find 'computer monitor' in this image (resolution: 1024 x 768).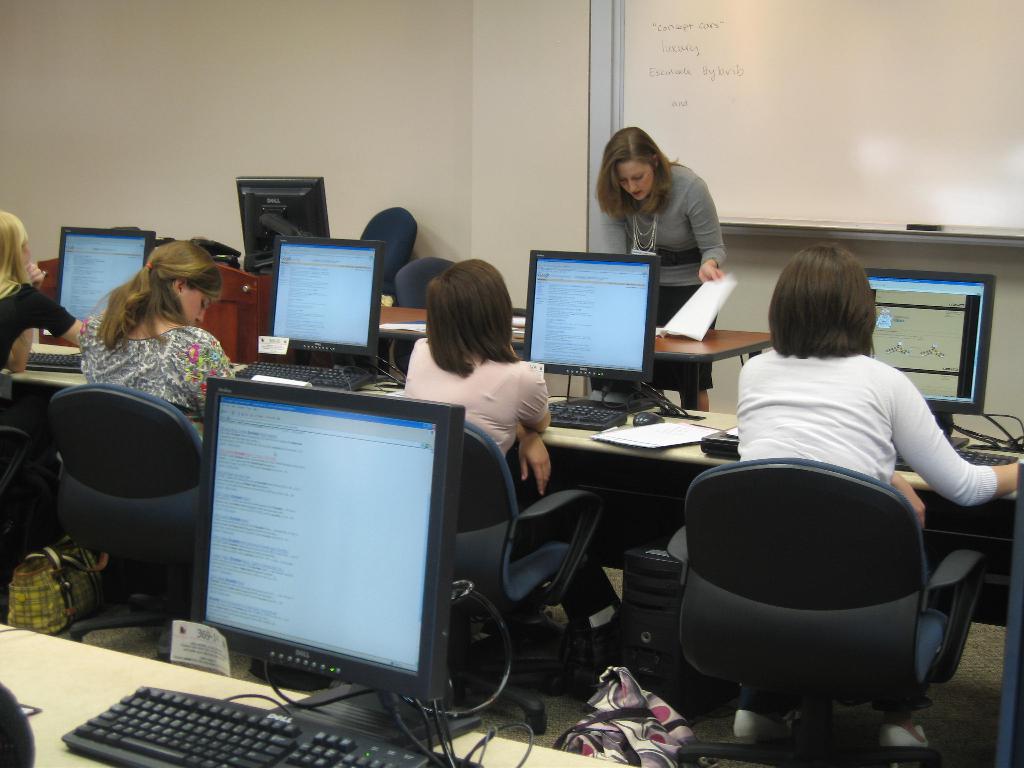
52,224,154,318.
